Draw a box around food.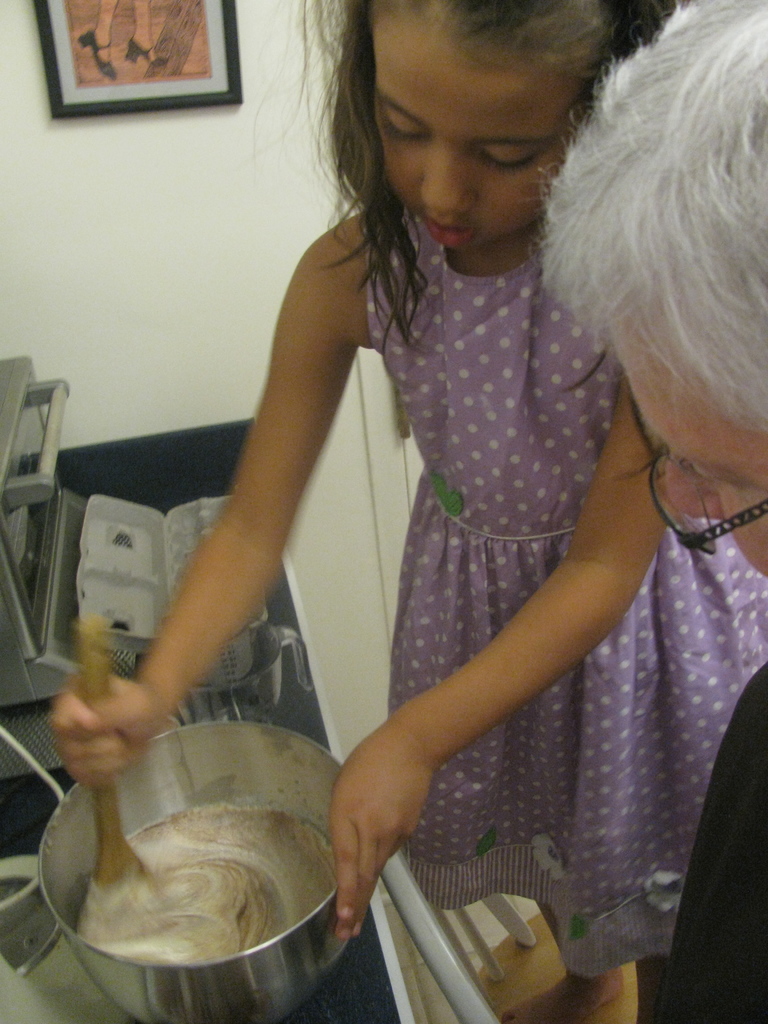
region(74, 802, 338, 964).
